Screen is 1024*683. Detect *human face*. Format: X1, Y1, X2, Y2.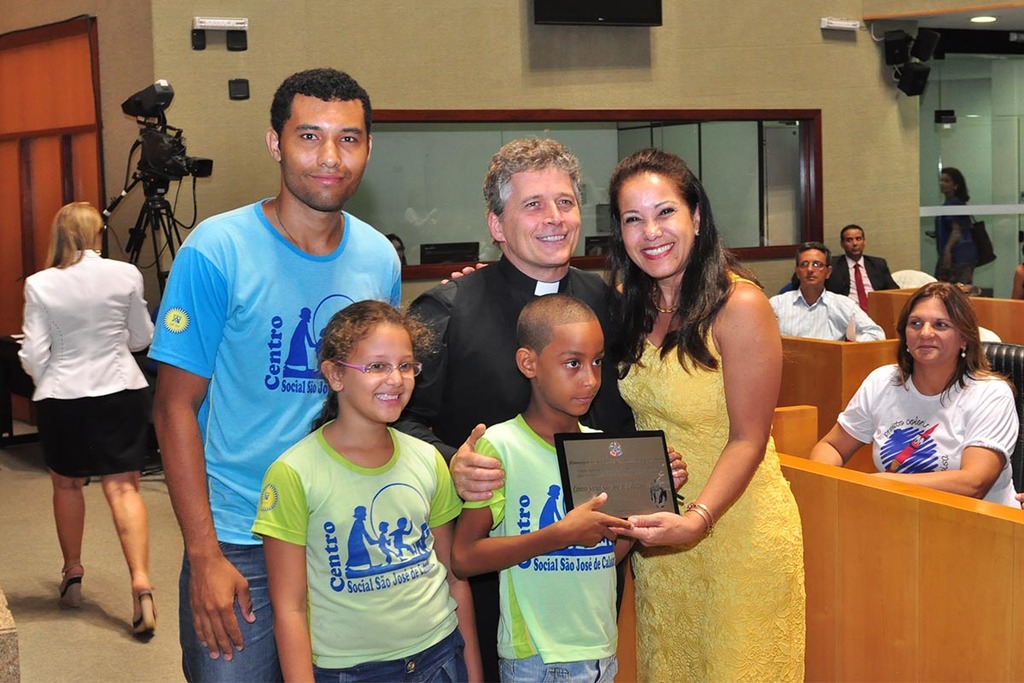
280, 90, 369, 213.
